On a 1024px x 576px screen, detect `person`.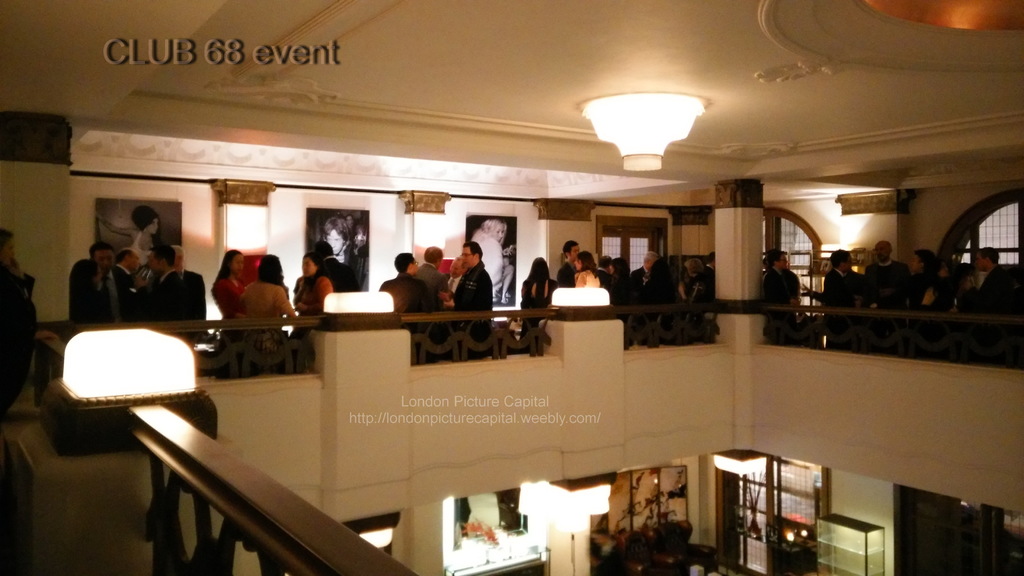
519/257/561/310.
